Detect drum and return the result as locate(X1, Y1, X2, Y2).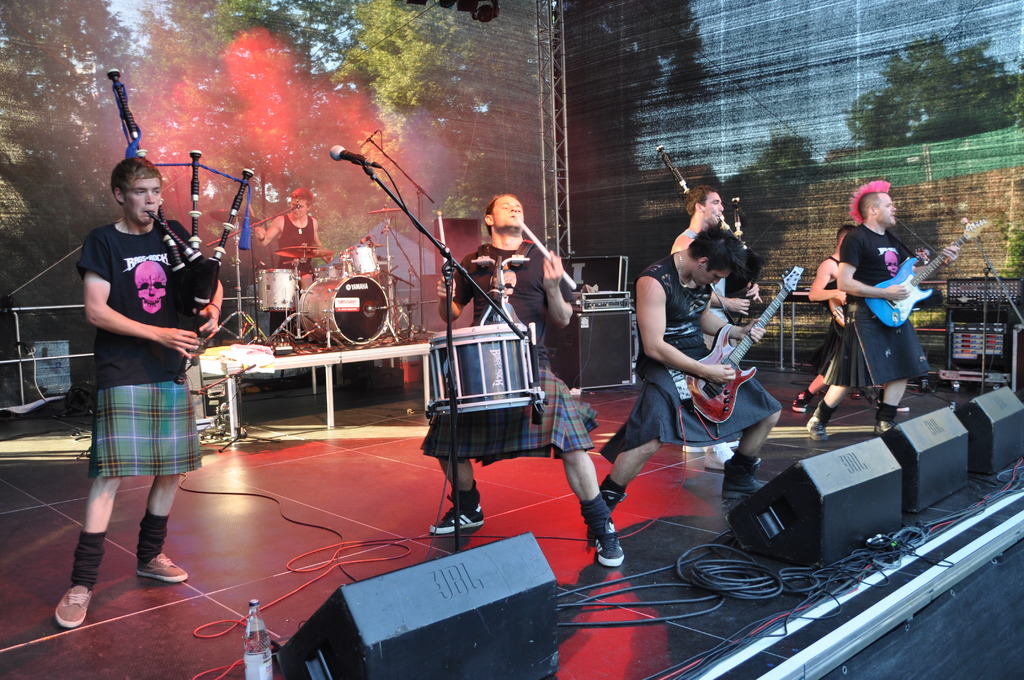
locate(294, 269, 385, 353).
